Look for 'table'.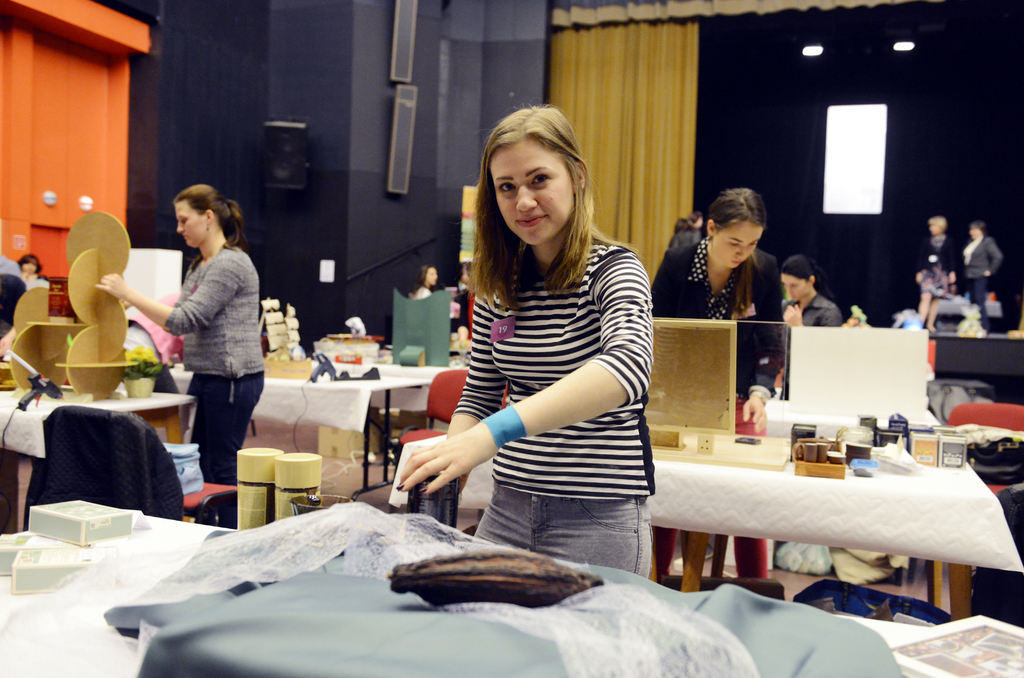
Found: select_region(0, 499, 1018, 677).
